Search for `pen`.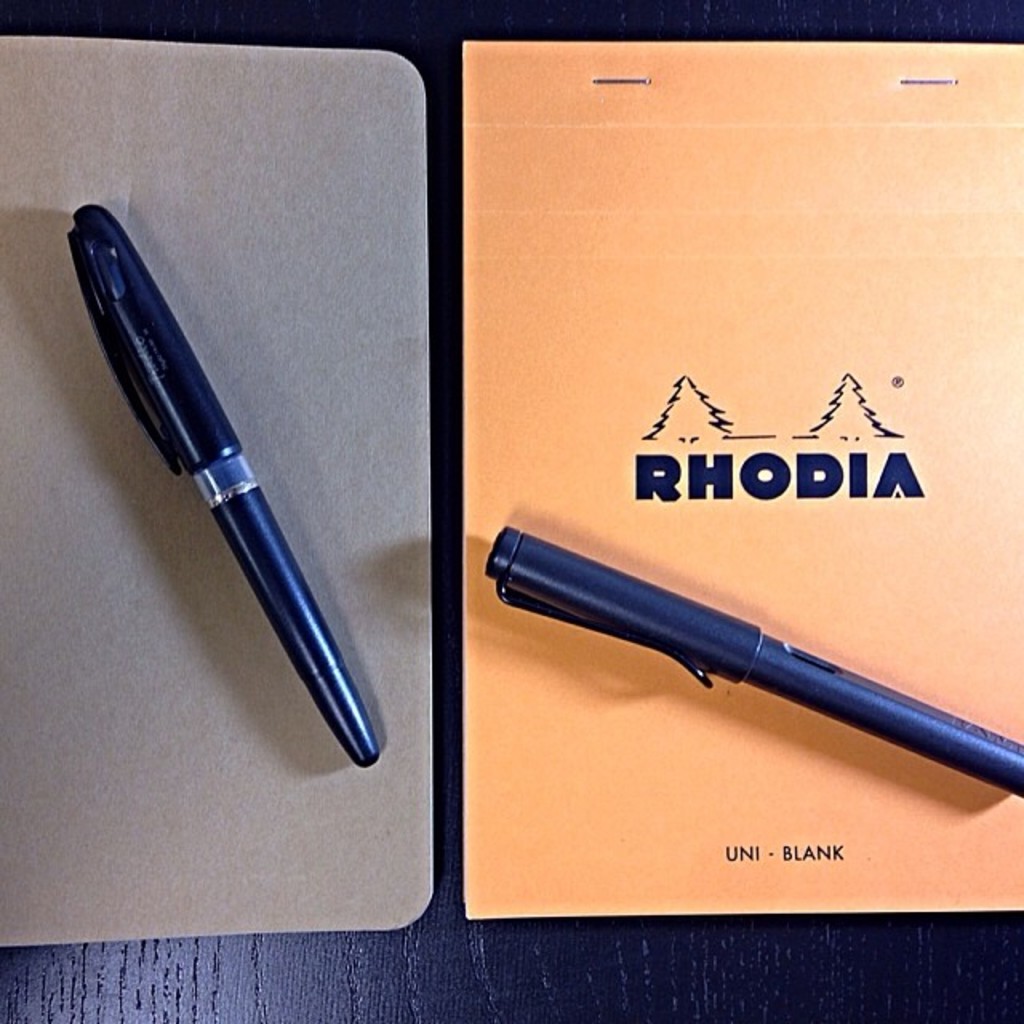
Found at (475,520,1022,794).
